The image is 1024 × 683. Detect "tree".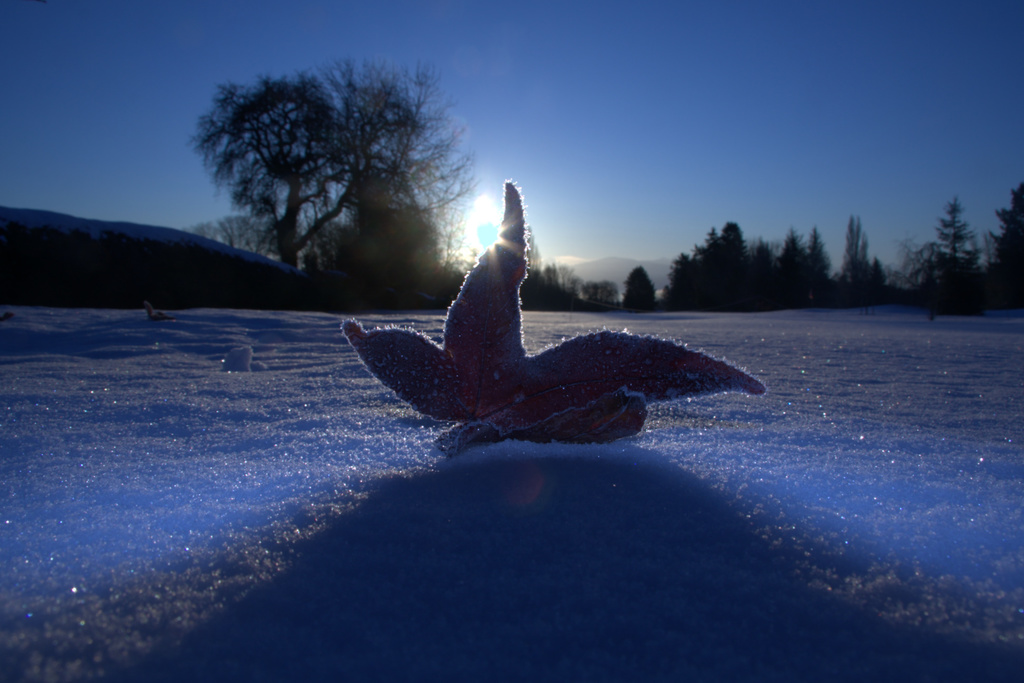
Detection: box(660, 220, 771, 311).
